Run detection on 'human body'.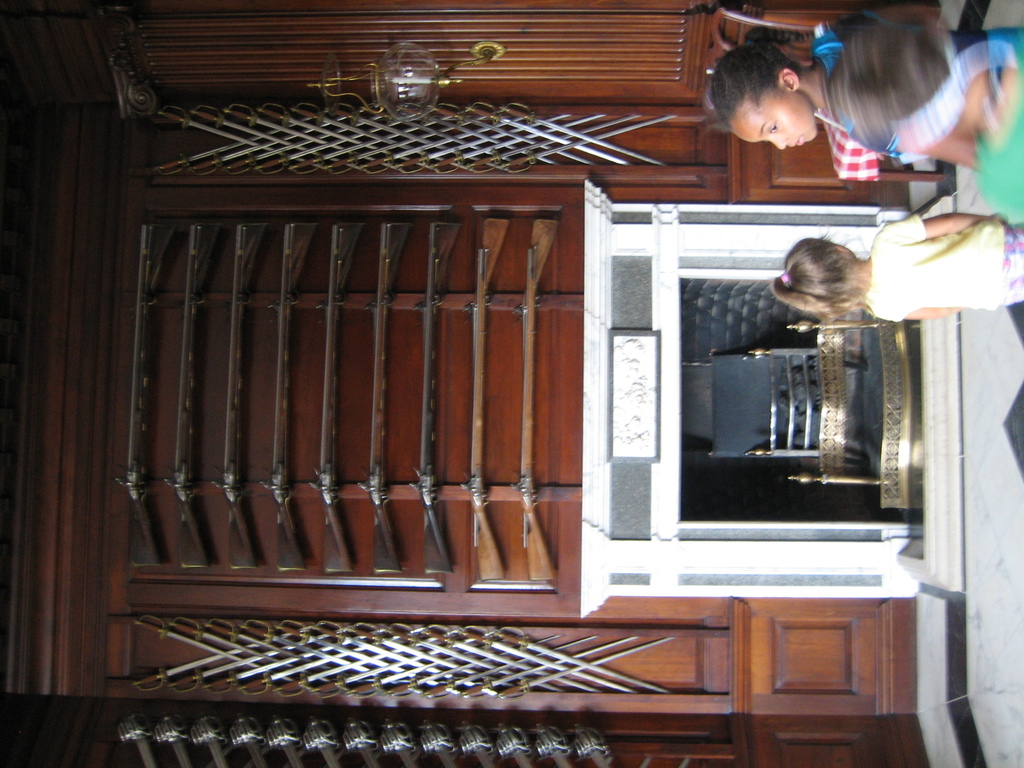
Result: bbox=[776, 213, 1023, 321].
